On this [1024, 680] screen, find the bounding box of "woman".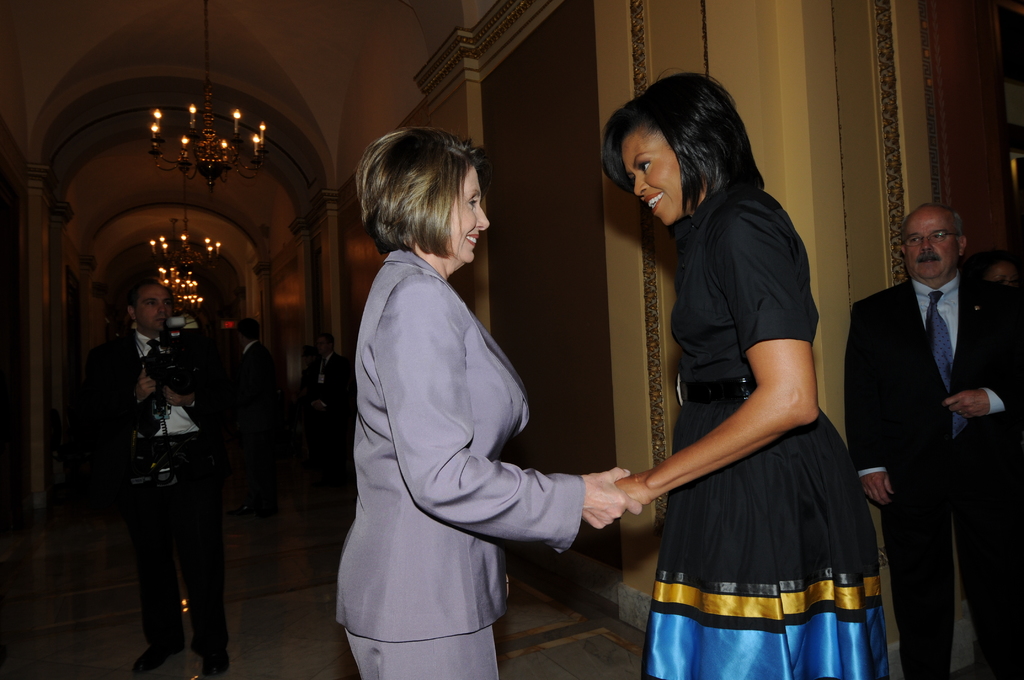
Bounding box: l=327, t=109, r=614, b=667.
